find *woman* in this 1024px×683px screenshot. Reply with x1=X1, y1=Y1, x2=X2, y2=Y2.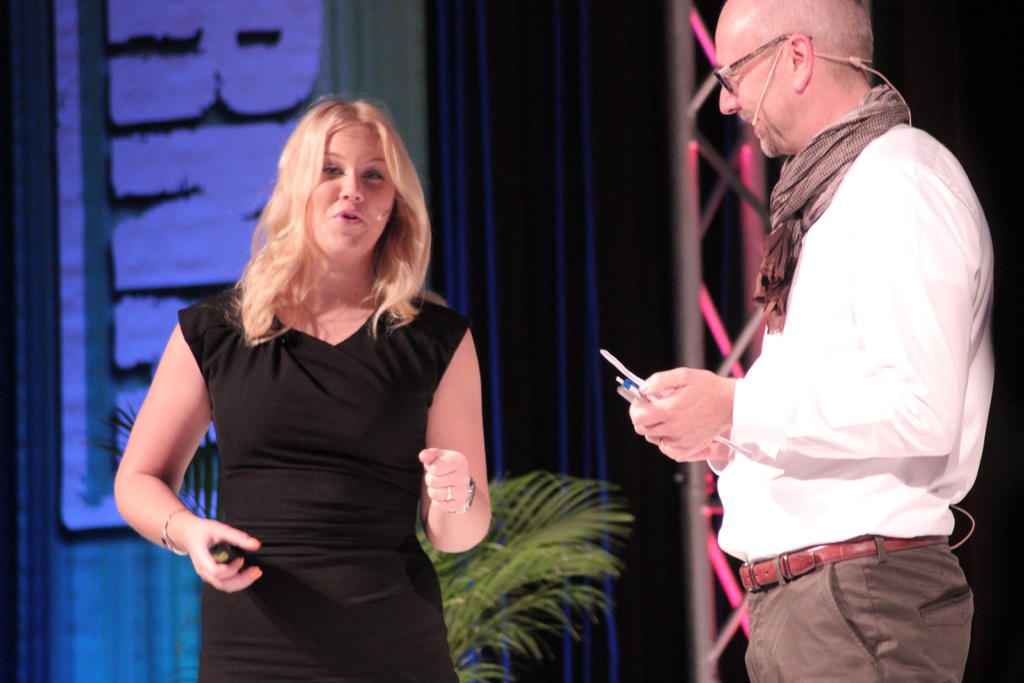
x1=129, y1=103, x2=492, y2=664.
